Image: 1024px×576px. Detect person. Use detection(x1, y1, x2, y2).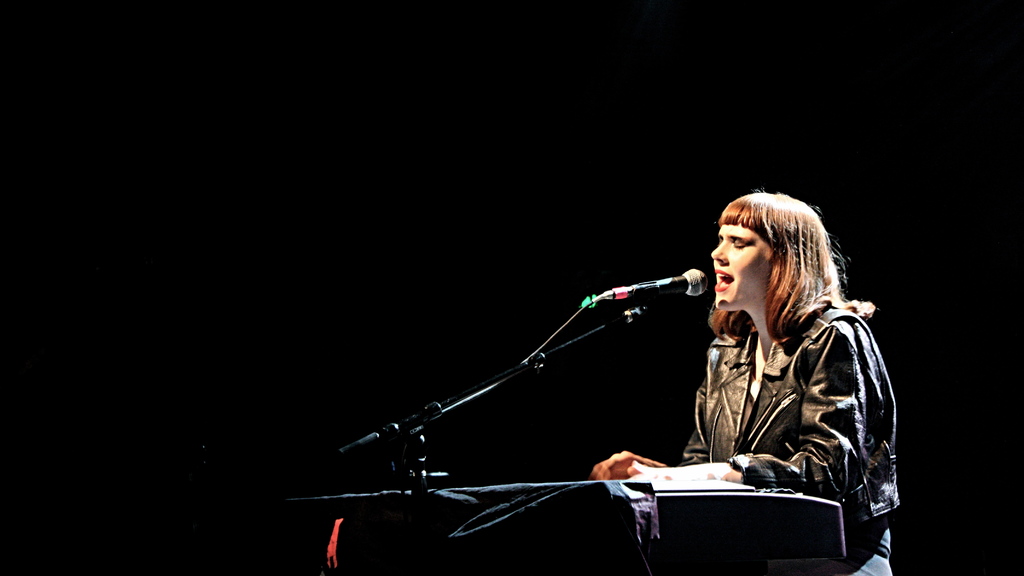
detection(590, 188, 905, 575).
